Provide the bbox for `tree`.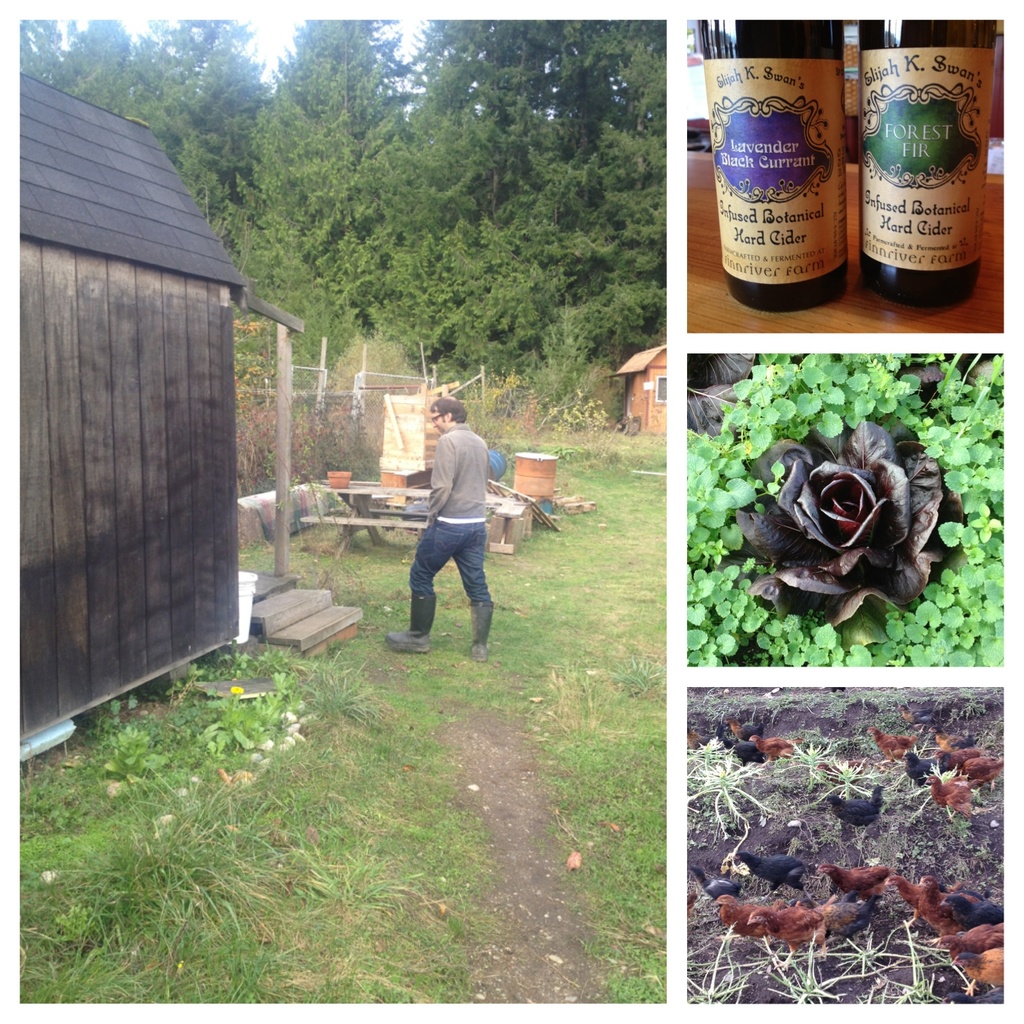
crop(0, 6, 662, 417).
